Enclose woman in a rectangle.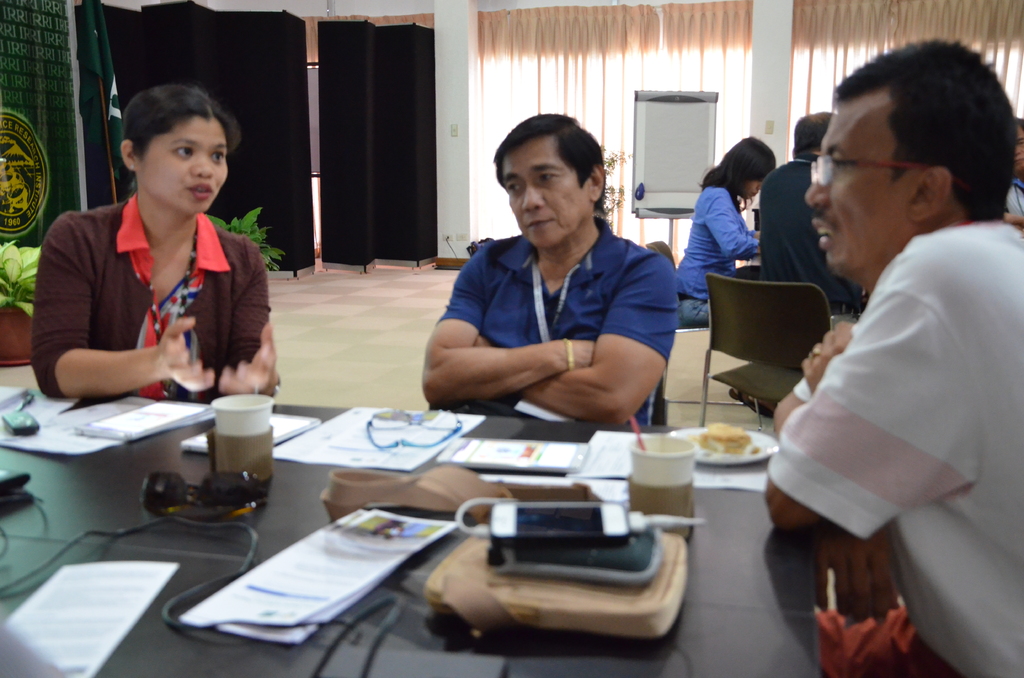
BBox(35, 85, 284, 400).
